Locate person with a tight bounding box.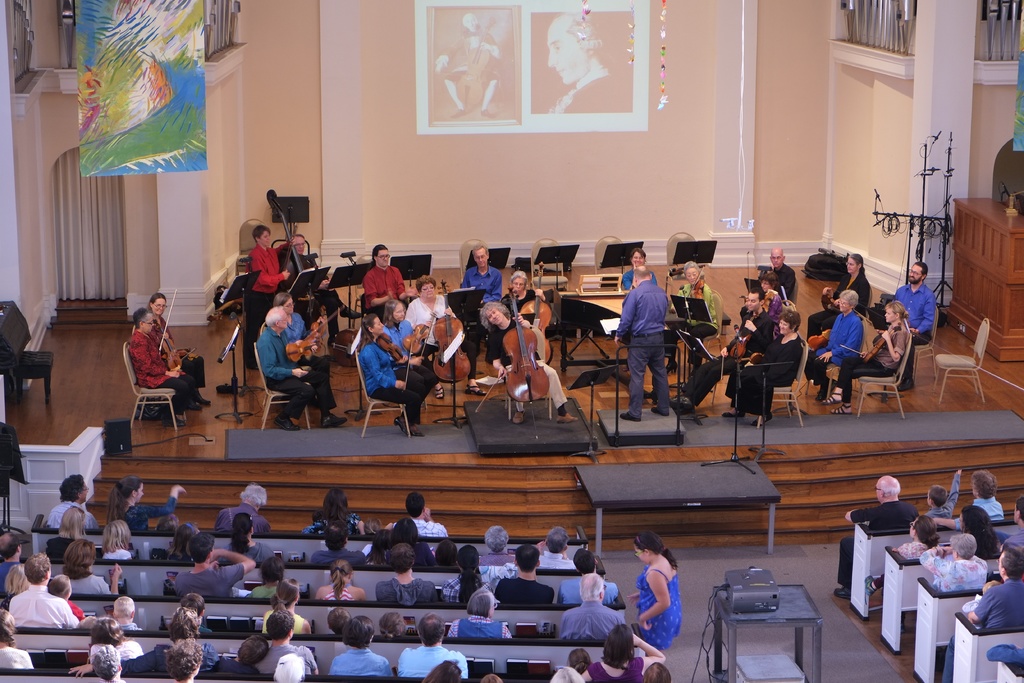
(left=245, top=217, right=289, bottom=368).
